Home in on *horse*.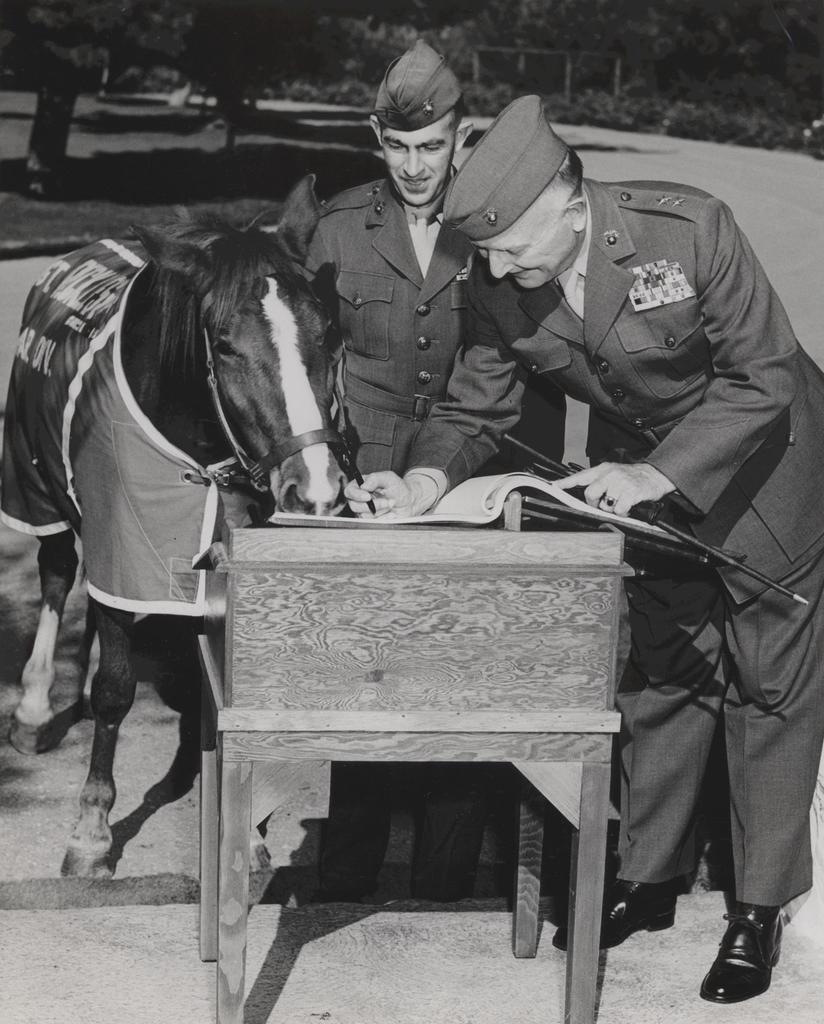
Homed in at 5/168/351/881.
